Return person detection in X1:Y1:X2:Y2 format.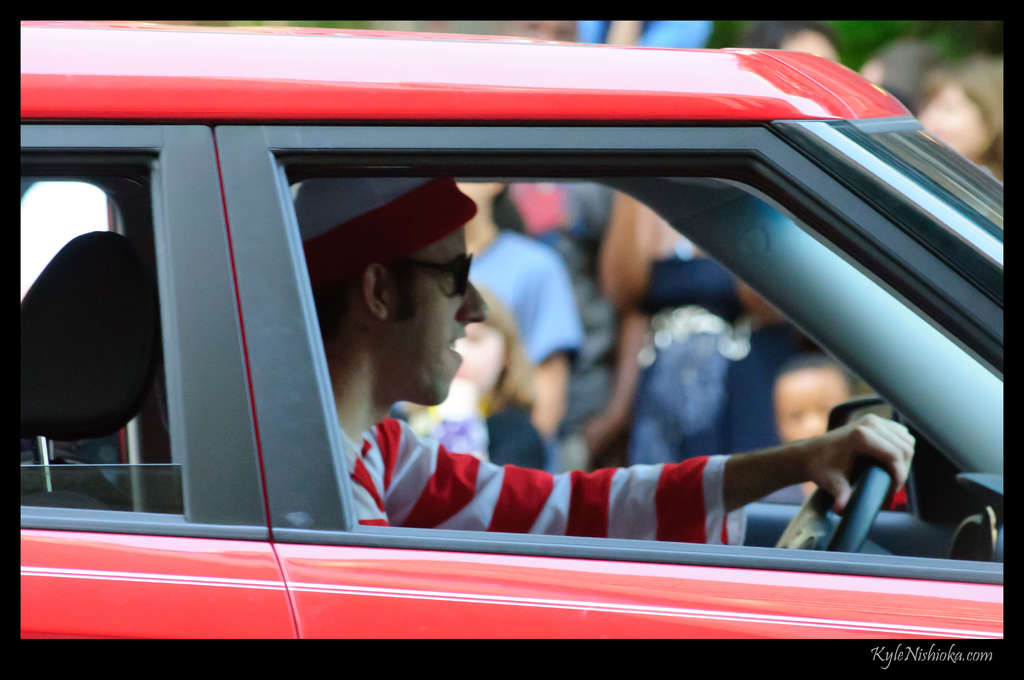
859:42:934:111.
